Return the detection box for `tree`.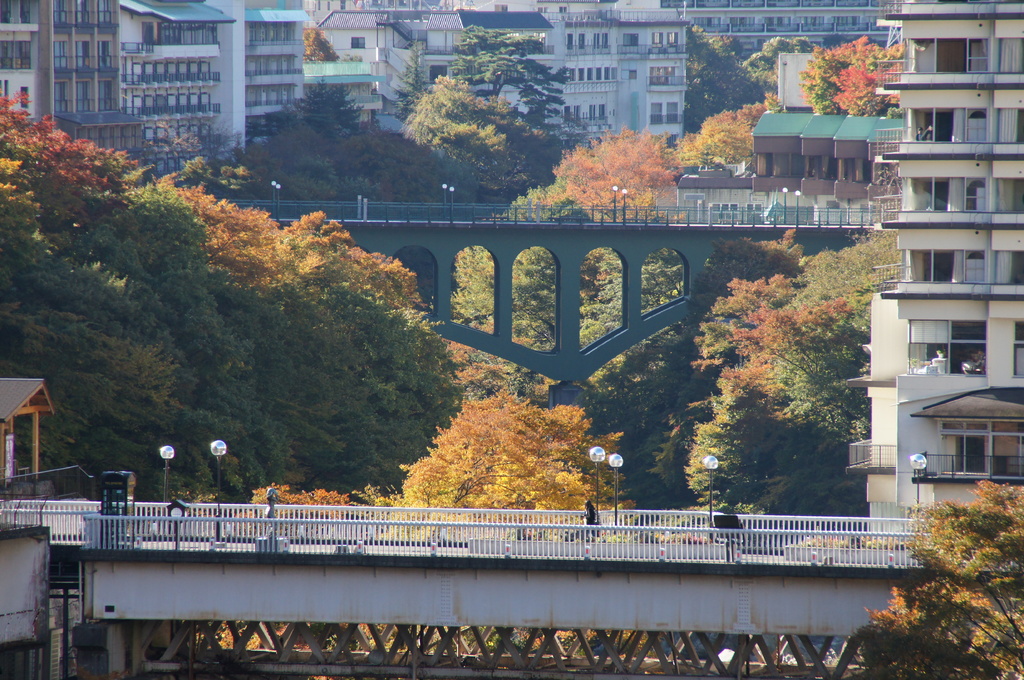
region(737, 52, 778, 79).
